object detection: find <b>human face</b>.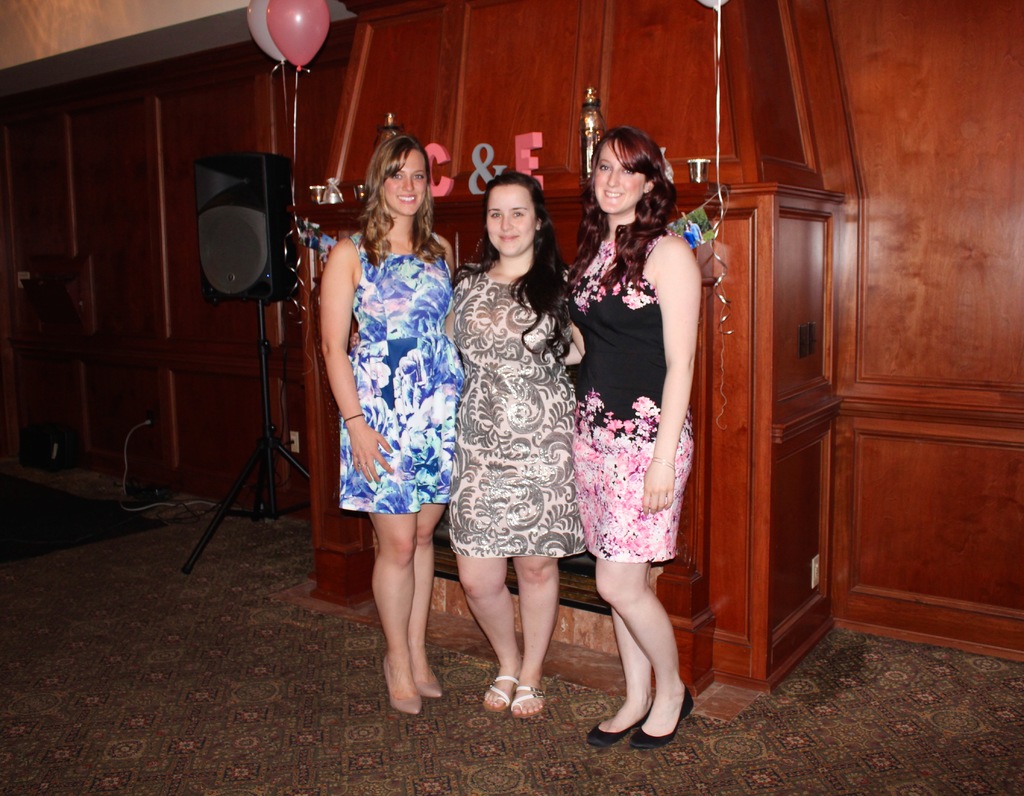
{"left": 596, "top": 138, "right": 645, "bottom": 216}.
